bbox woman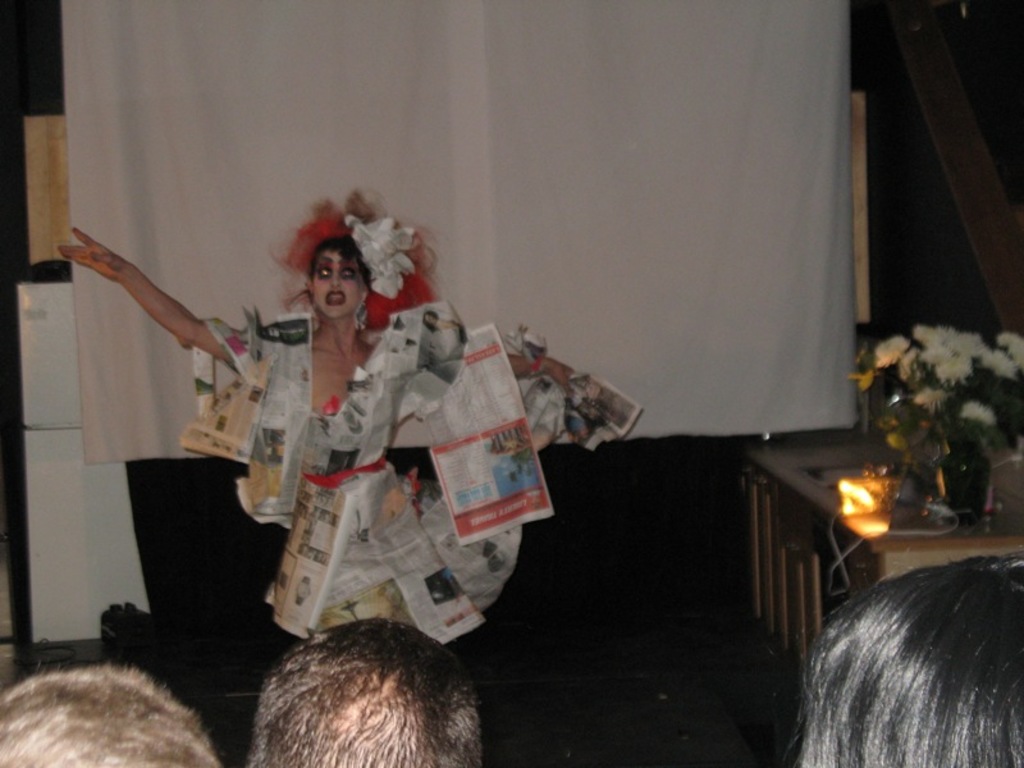
<region>54, 184, 645, 640</region>
